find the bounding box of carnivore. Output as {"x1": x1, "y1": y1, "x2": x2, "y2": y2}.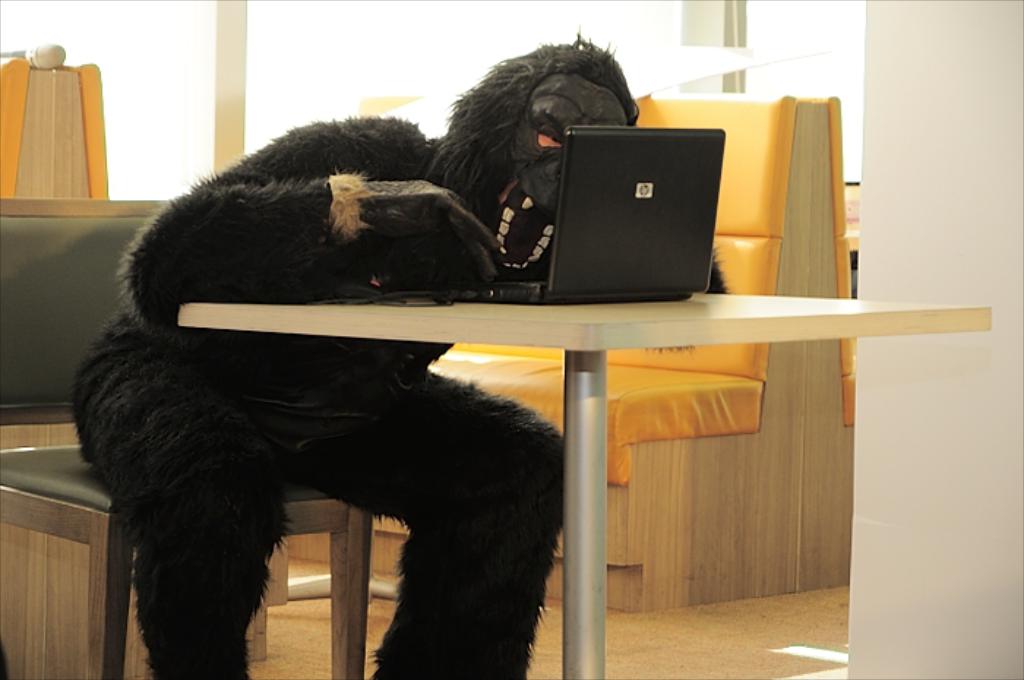
{"x1": 67, "y1": 25, "x2": 733, "y2": 679}.
